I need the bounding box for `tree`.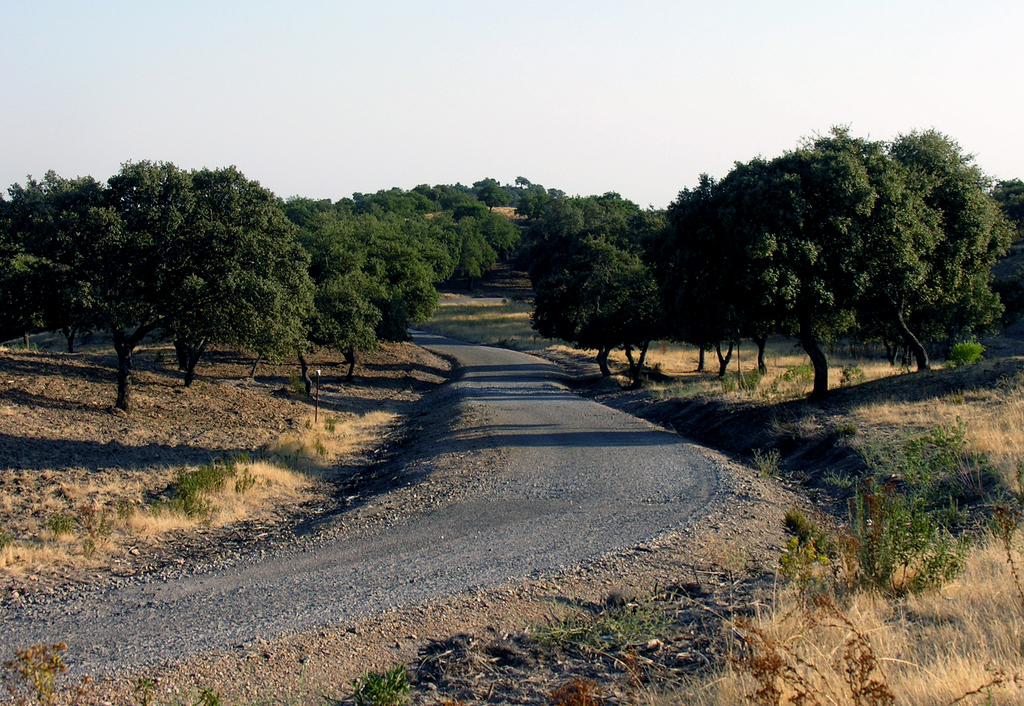
Here it is: {"x1": 623, "y1": 172, "x2": 755, "y2": 378}.
